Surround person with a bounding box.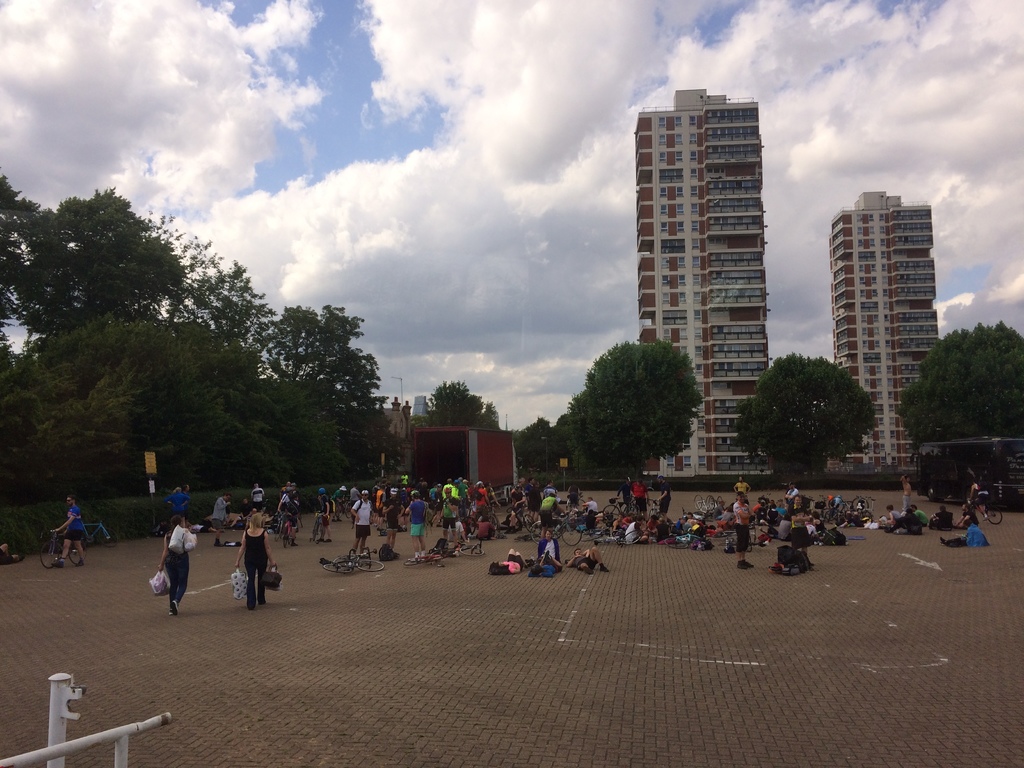
(490, 548, 528, 575).
